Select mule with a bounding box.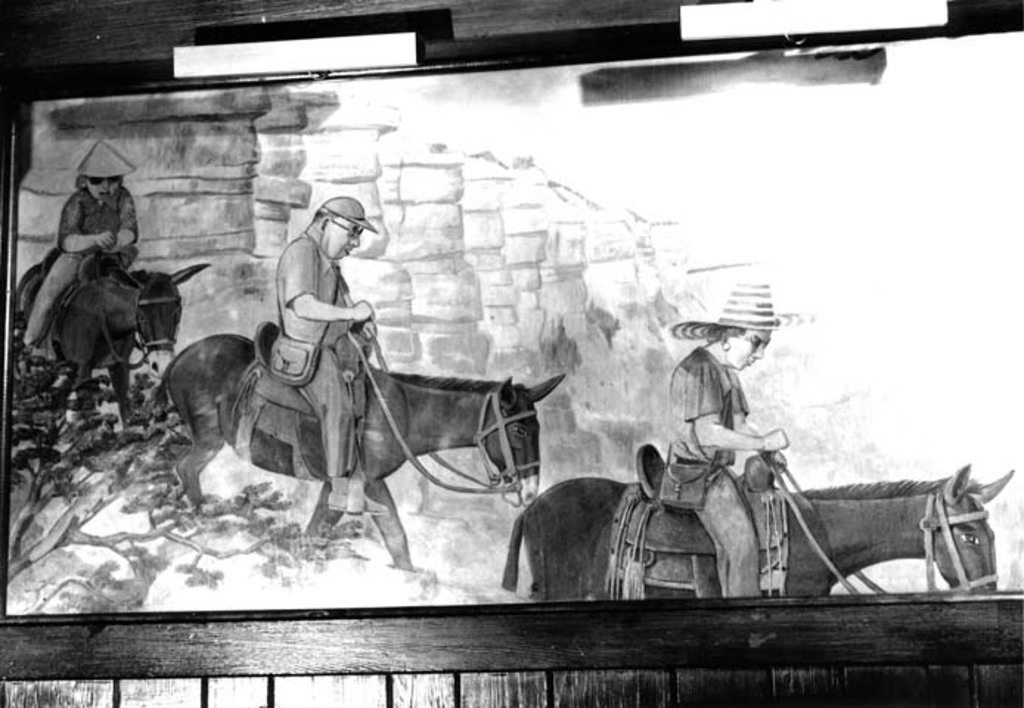
506,468,1014,603.
